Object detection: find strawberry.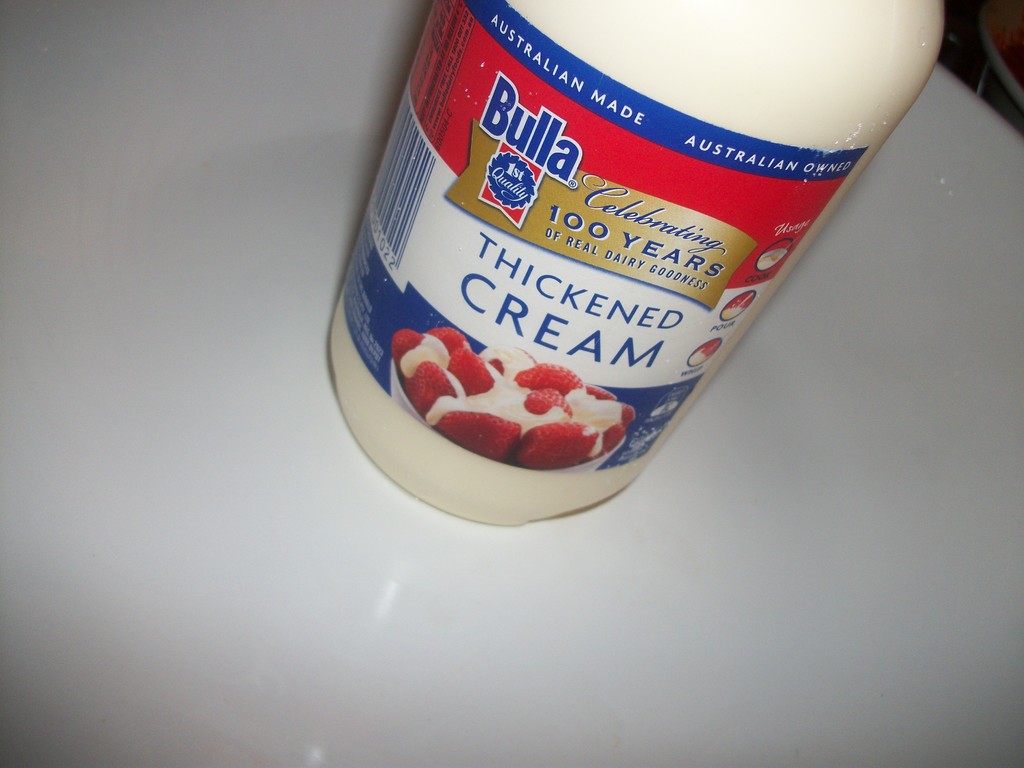
l=587, t=386, r=620, b=406.
